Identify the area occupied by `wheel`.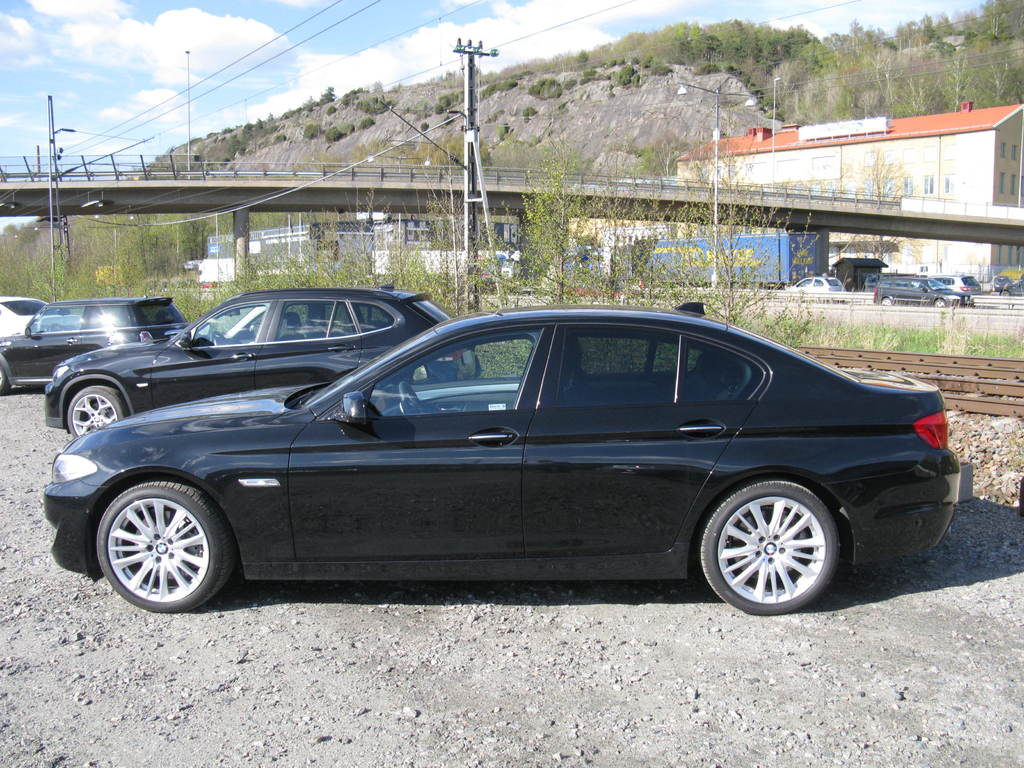
Area: locate(696, 483, 854, 604).
